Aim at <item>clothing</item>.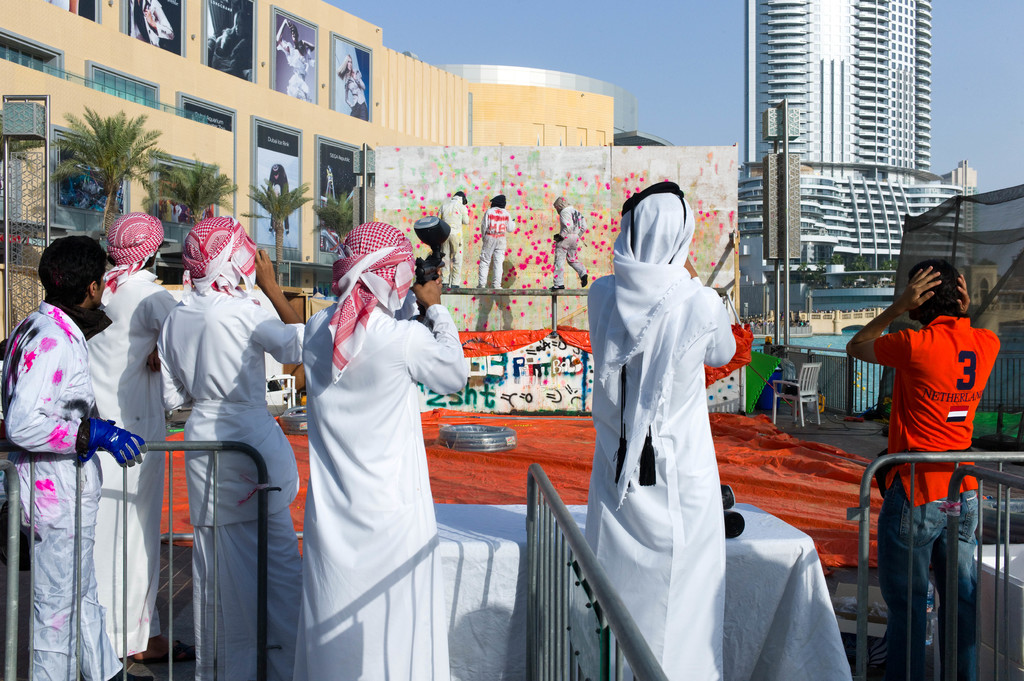
Aimed at 566,176,772,666.
